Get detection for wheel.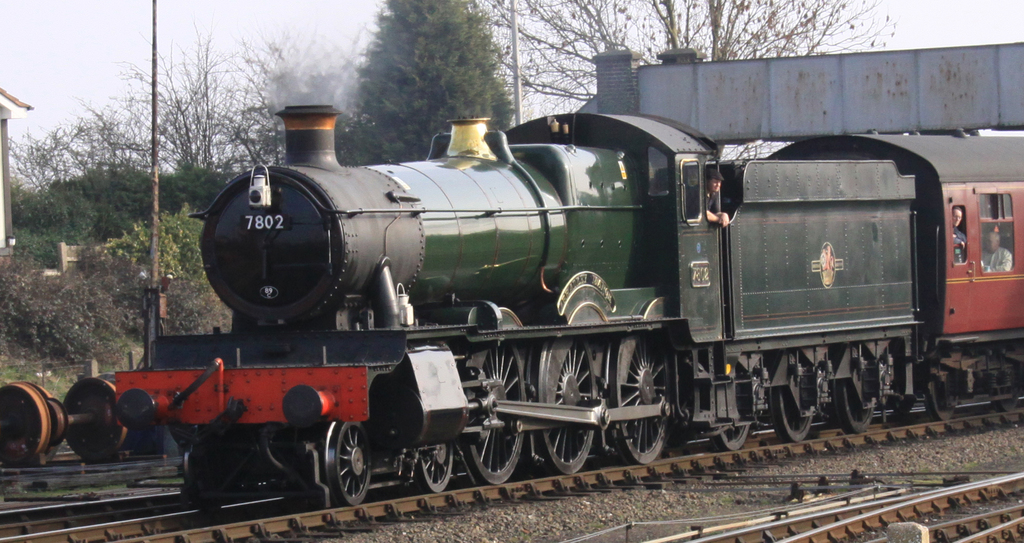
Detection: bbox=[925, 377, 958, 421].
